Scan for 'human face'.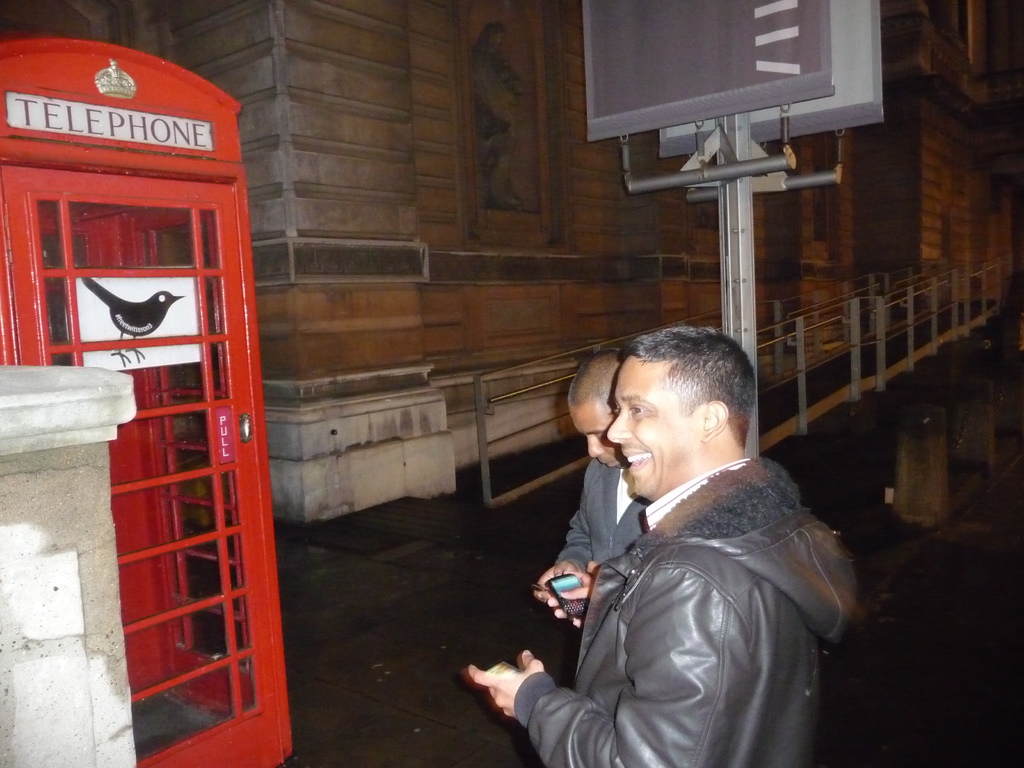
Scan result: (561, 392, 622, 479).
